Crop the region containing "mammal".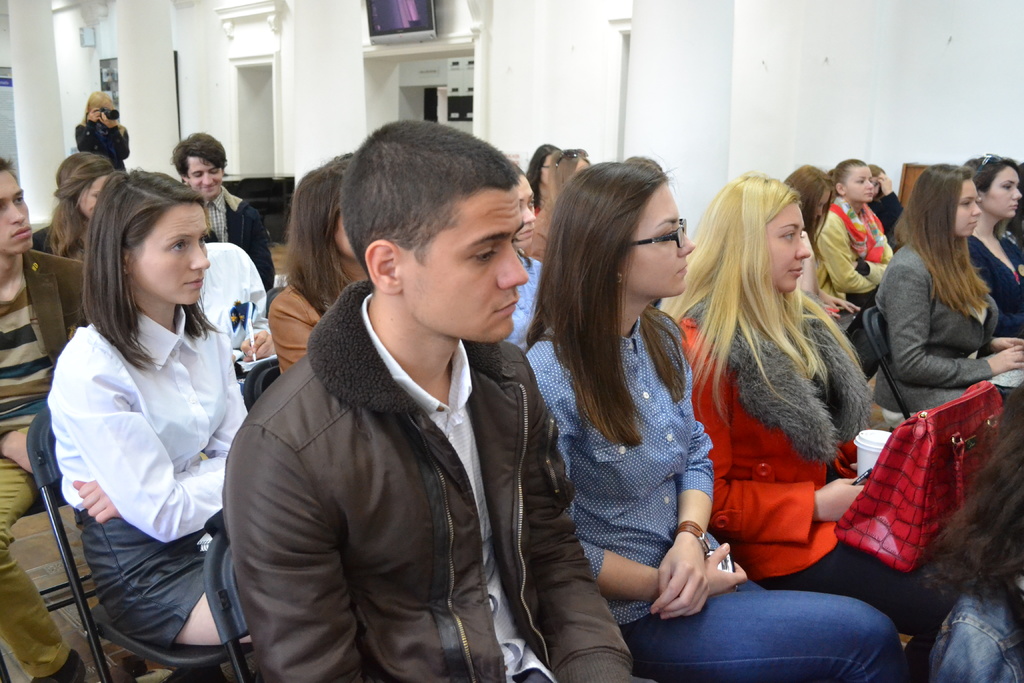
Crop region: <bbox>906, 374, 1023, 682</bbox>.
